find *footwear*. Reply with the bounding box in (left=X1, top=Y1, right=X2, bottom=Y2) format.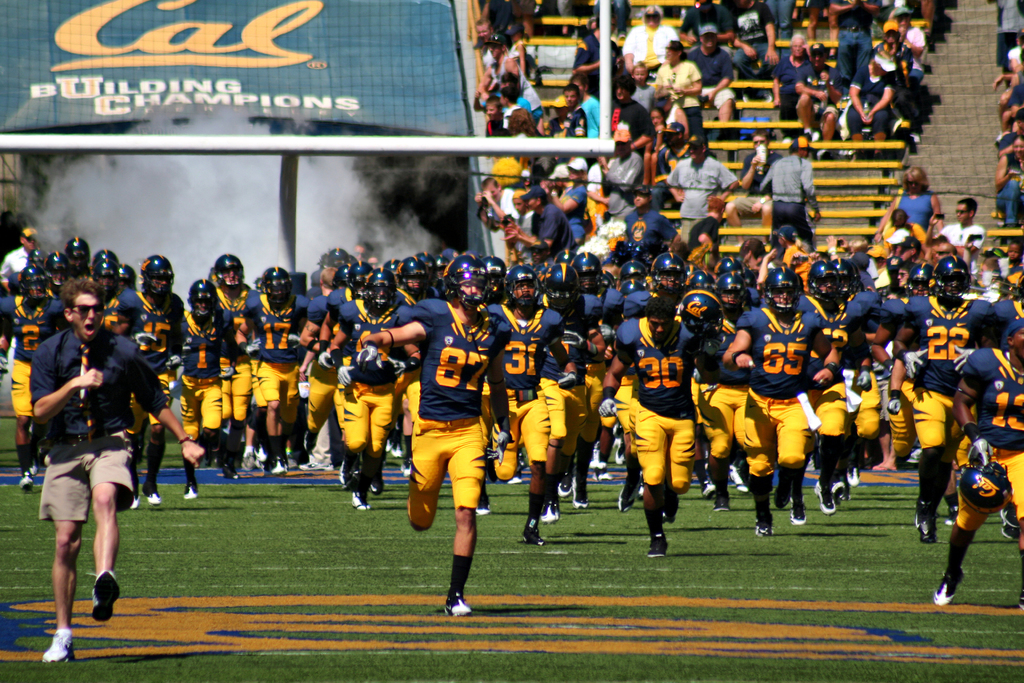
(left=141, top=480, right=163, bottom=509).
